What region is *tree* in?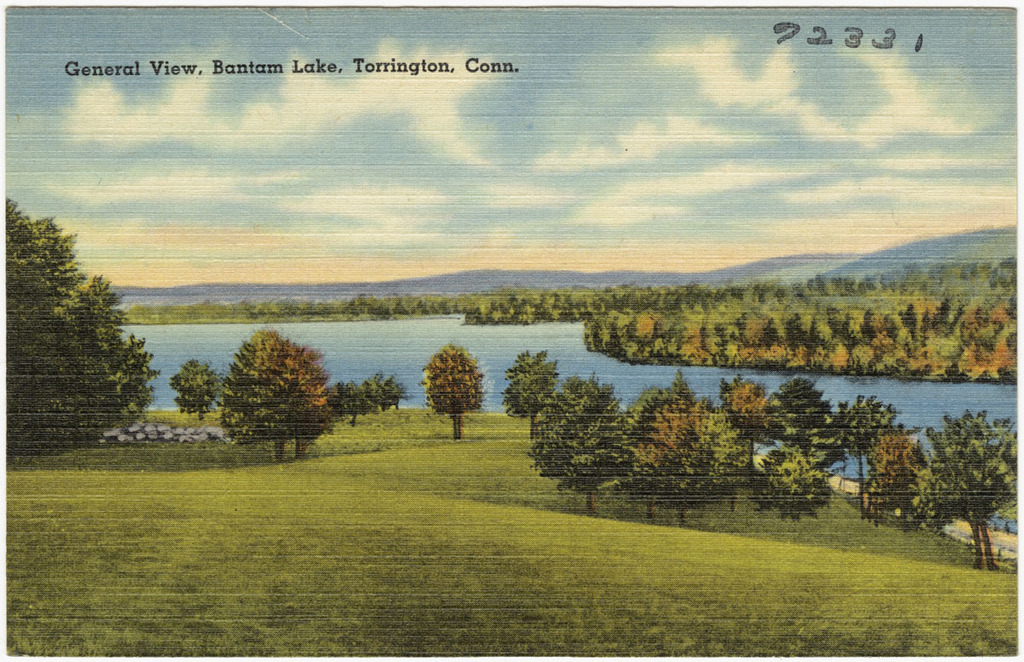
left=522, top=373, right=631, bottom=509.
